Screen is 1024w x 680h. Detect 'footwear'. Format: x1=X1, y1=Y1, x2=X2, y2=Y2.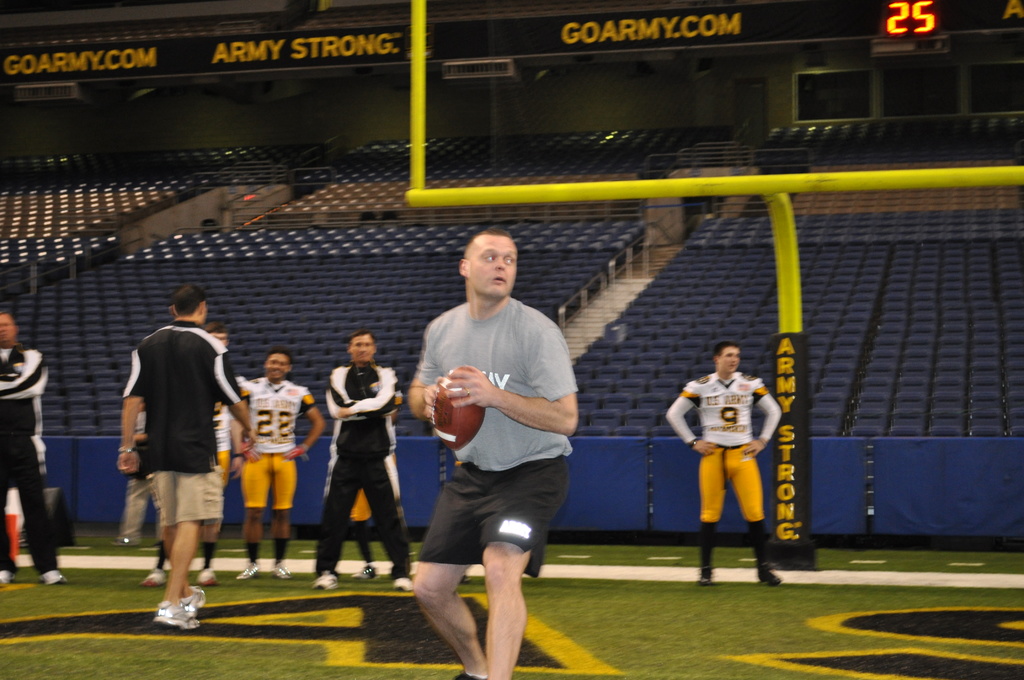
x1=37, y1=569, x2=75, y2=585.
